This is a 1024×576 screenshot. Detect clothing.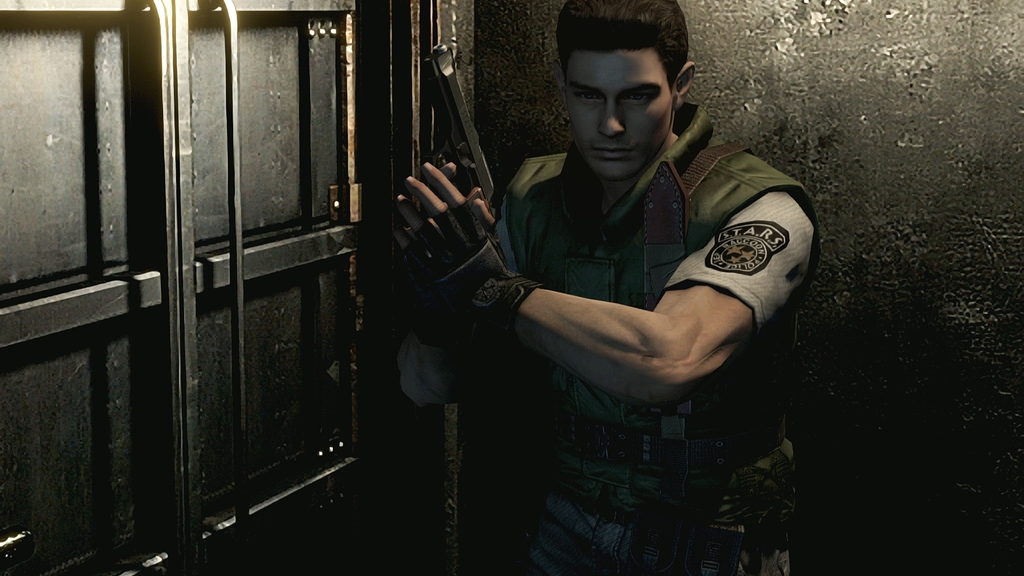
crop(462, 70, 809, 482).
